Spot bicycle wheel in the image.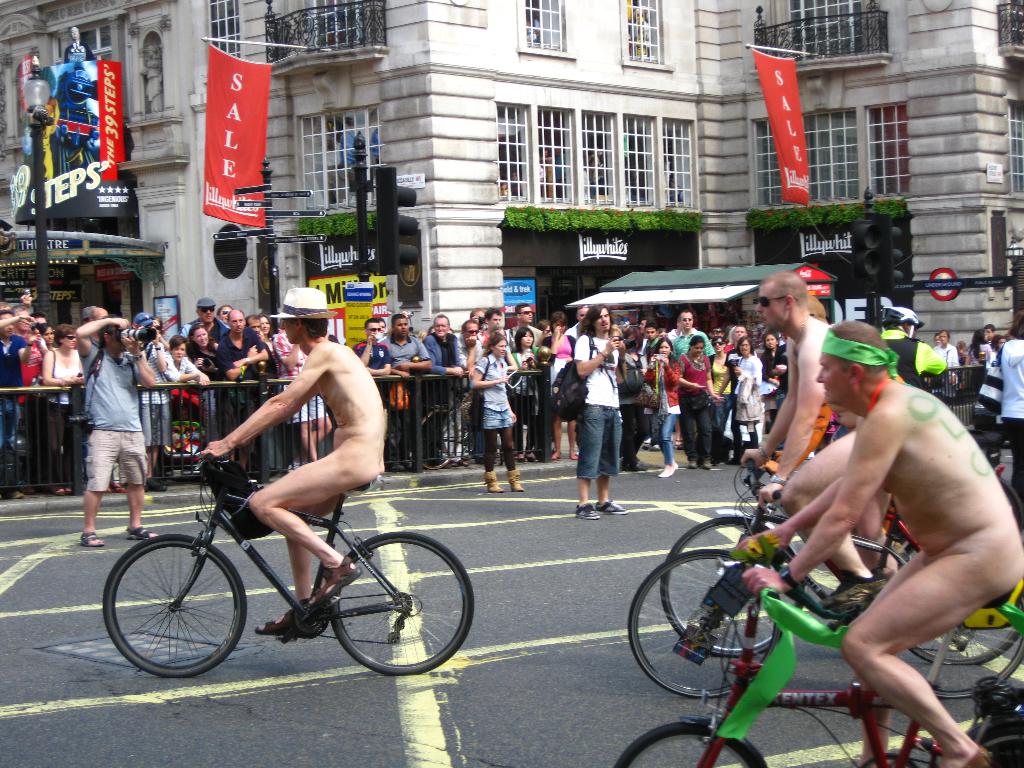
bicycle wheel found at [left=917, top=611, right=1023, bottom=698].
